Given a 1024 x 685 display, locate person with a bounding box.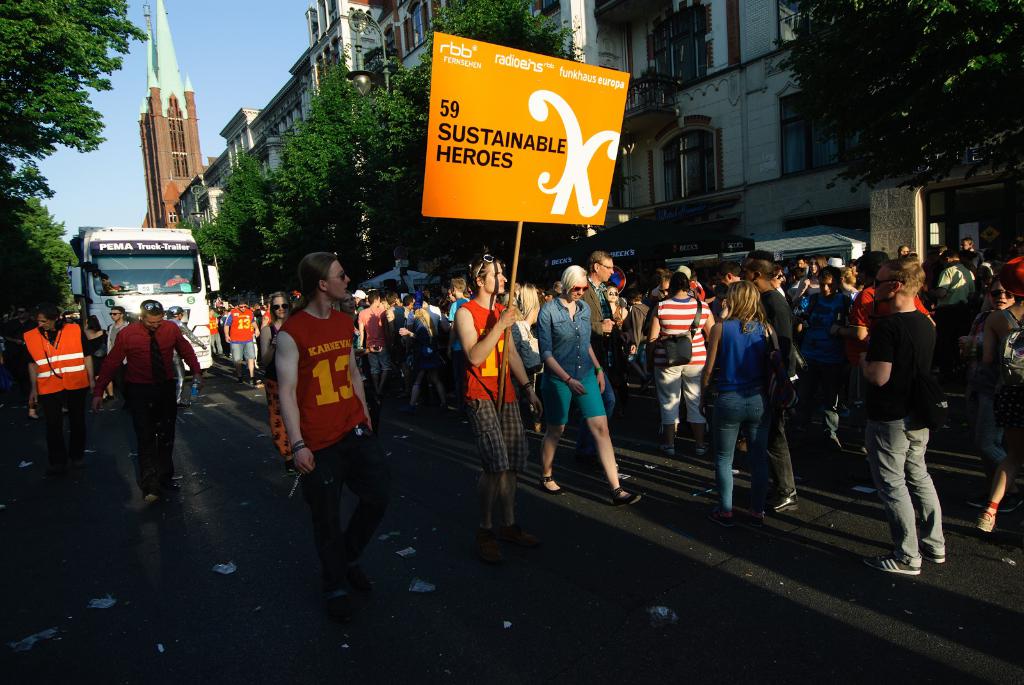
Located: [964,274,1020,462].
